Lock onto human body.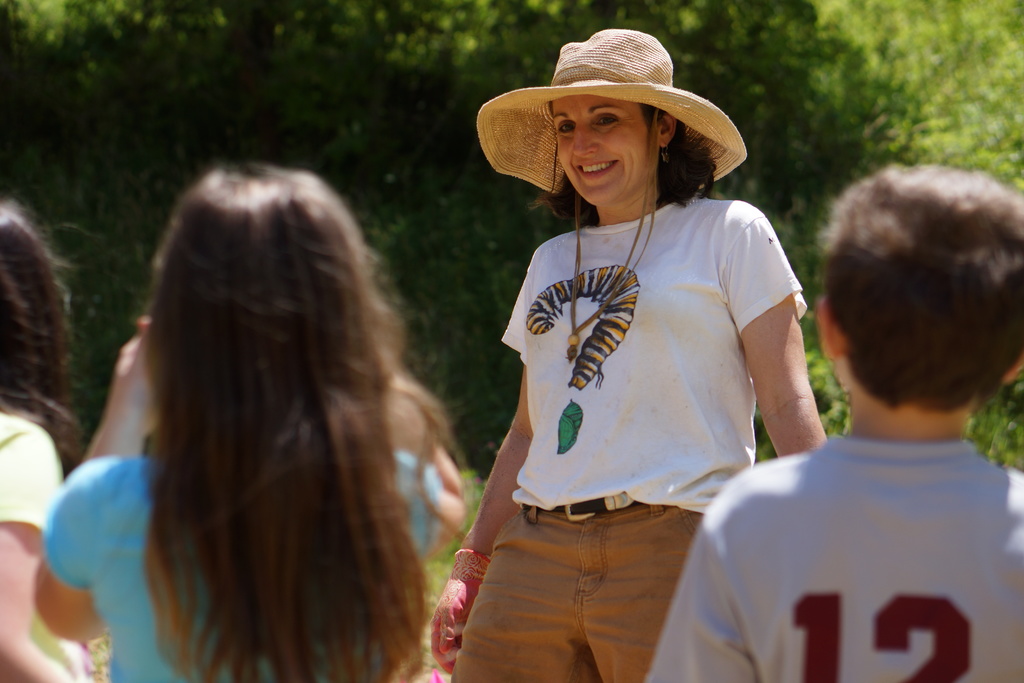
Locked: 413 27 841 680.
